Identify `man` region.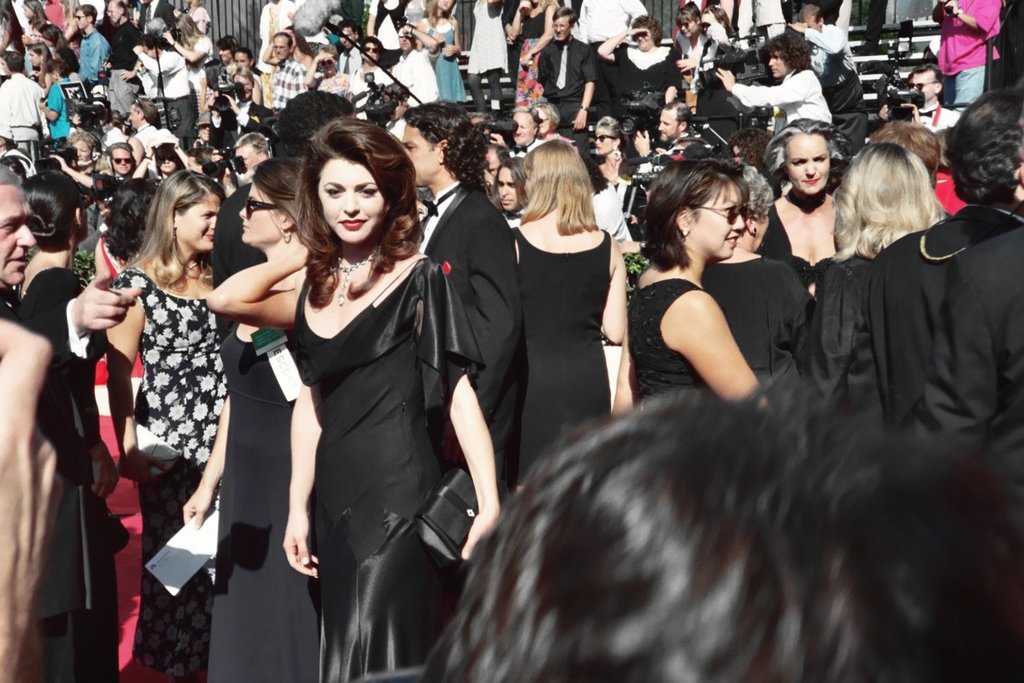
Region: l=220, t=135, r=267, b=194.
